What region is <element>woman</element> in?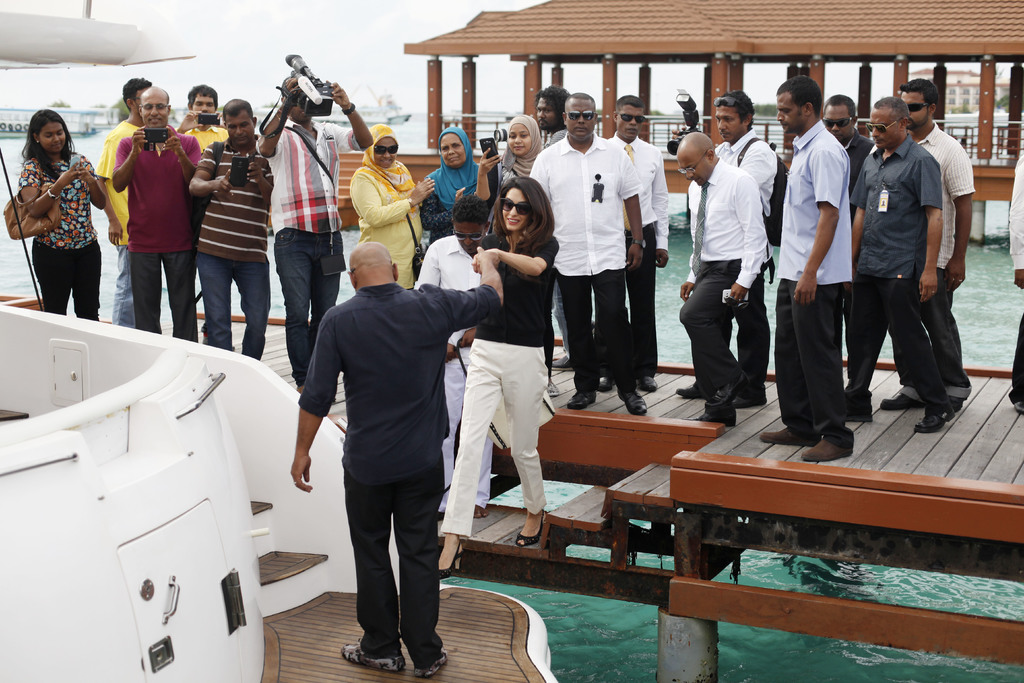
470, 113, 580, 368.
